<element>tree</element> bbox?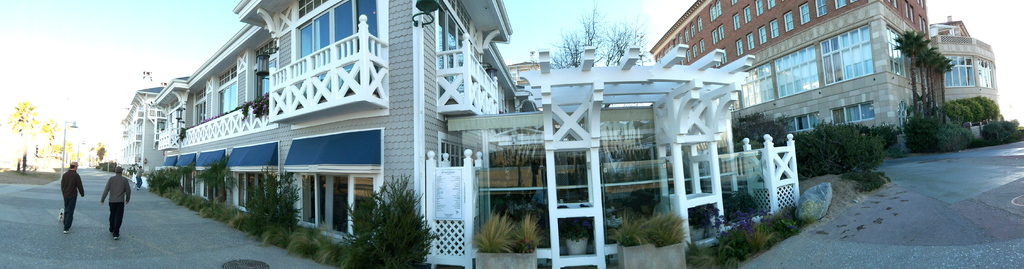
[left=335, top=172, right=449, bottom=268]
